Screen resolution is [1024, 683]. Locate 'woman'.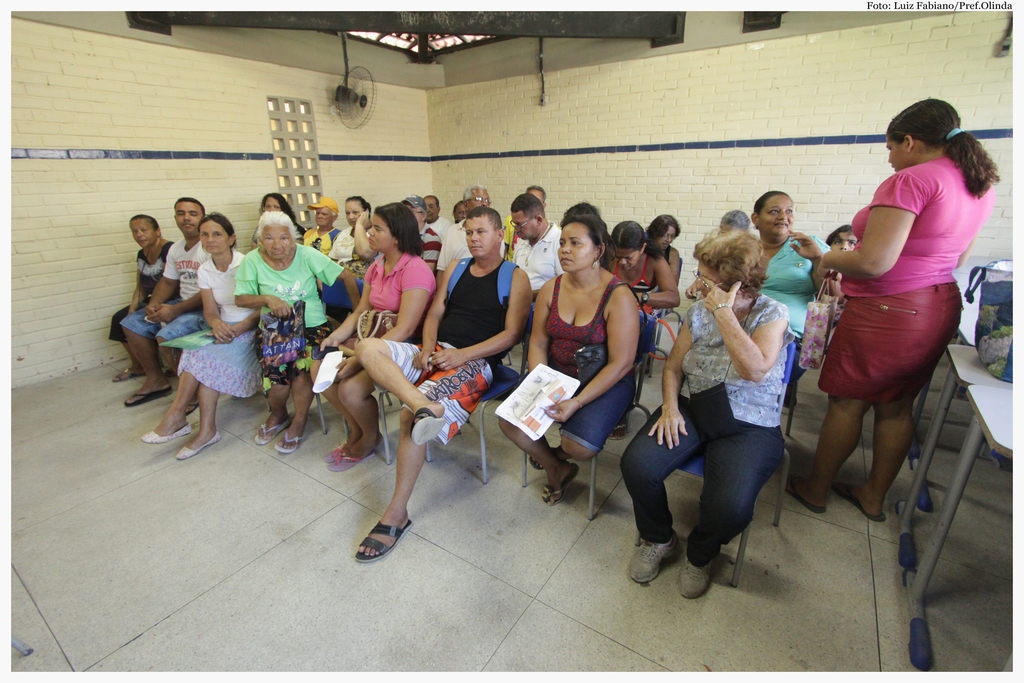
[618, 226, 796, 604].
